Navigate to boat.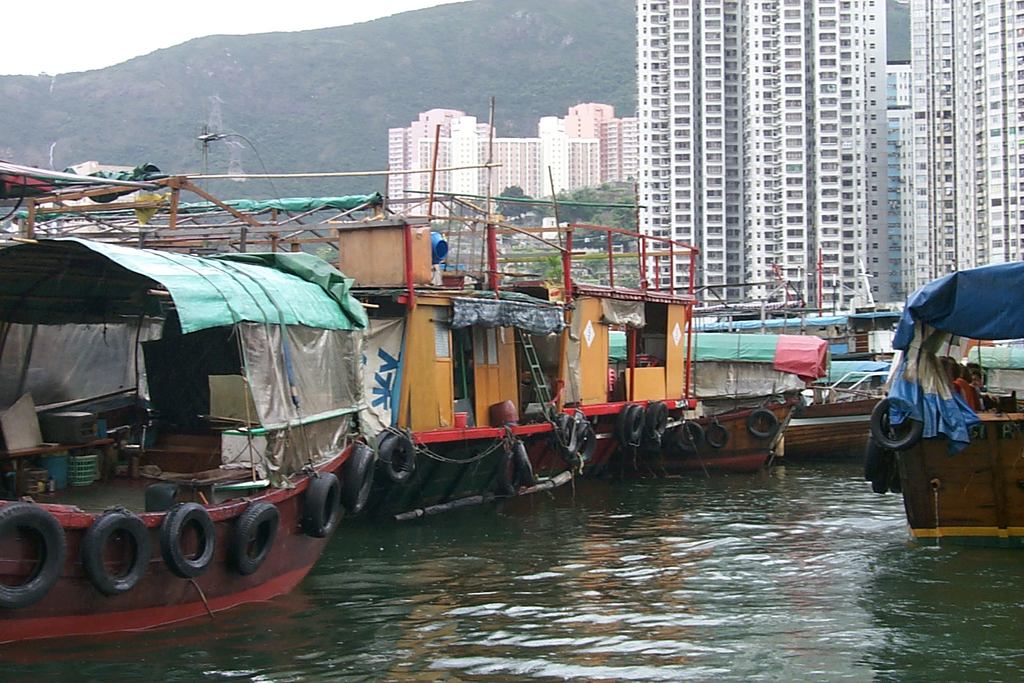
Navigation target: rect(871, 259, 1023, 540).
